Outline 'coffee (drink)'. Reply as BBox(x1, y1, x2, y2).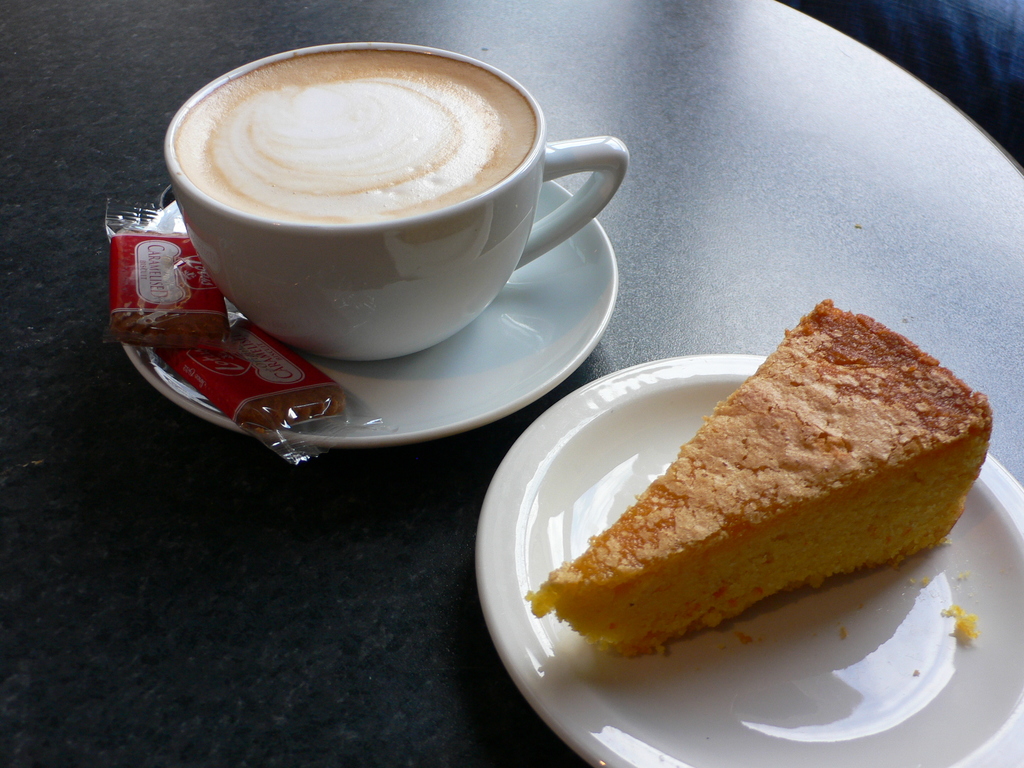
BBox(176, 49, 622, 365).
